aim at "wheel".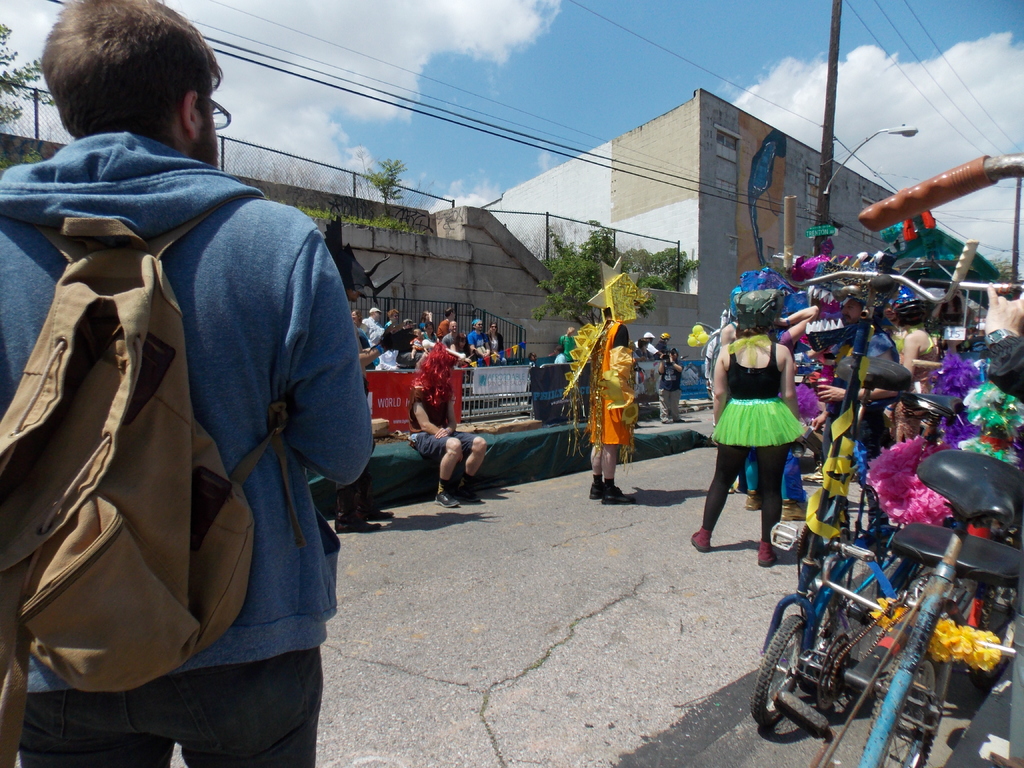
Aimed at <box>753,618,808,730</box>.
